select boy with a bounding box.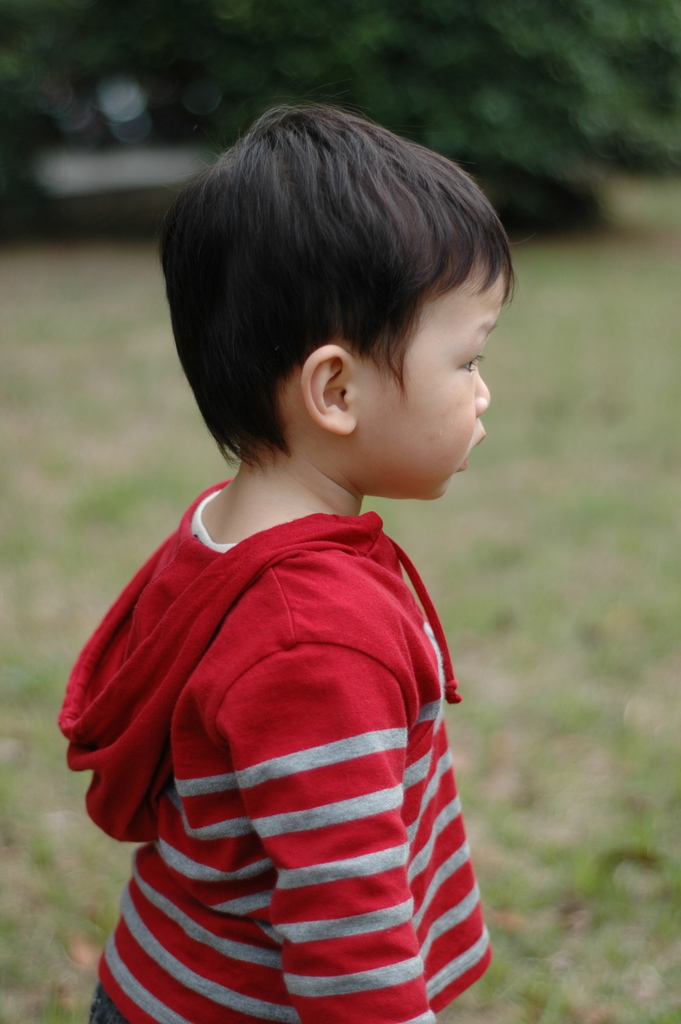
Rect(54, 95, 509, 1023).
